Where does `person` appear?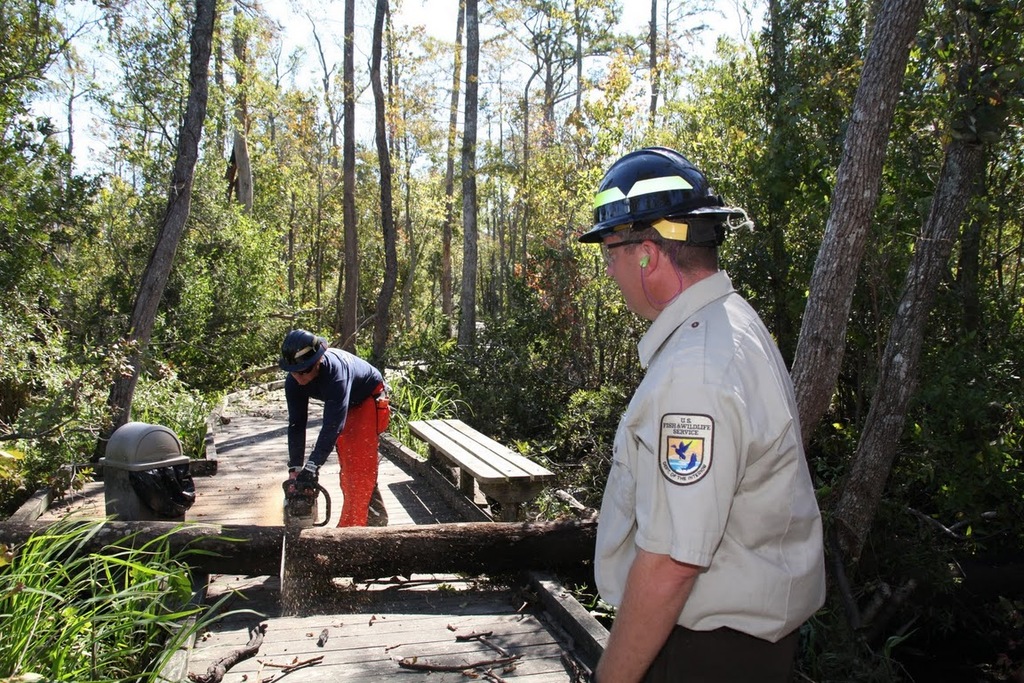
Appears at <box>575,149,832,682</box>.
